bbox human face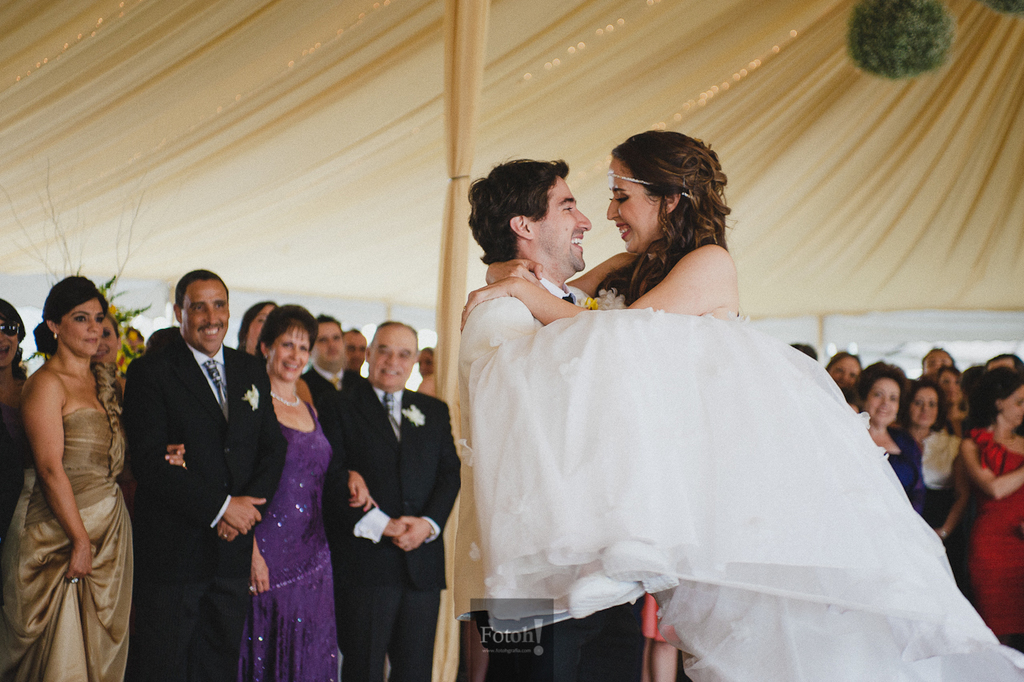
(1002,379,1023,429)
